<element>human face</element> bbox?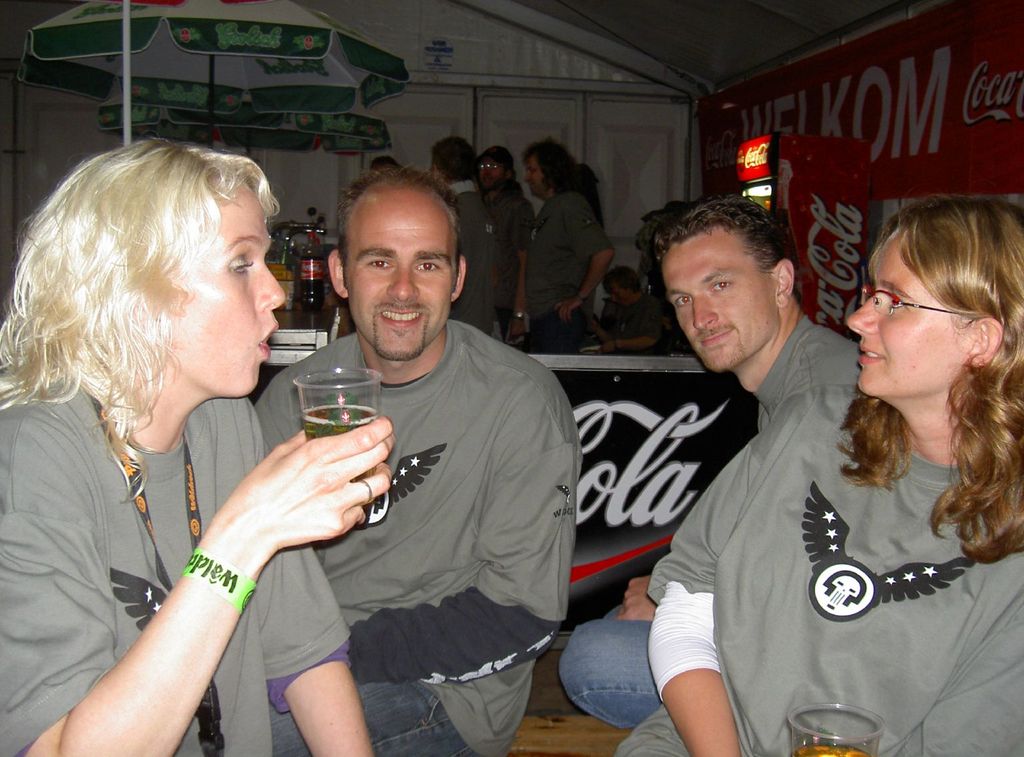
bbox=[525, 154, 543, 197]
